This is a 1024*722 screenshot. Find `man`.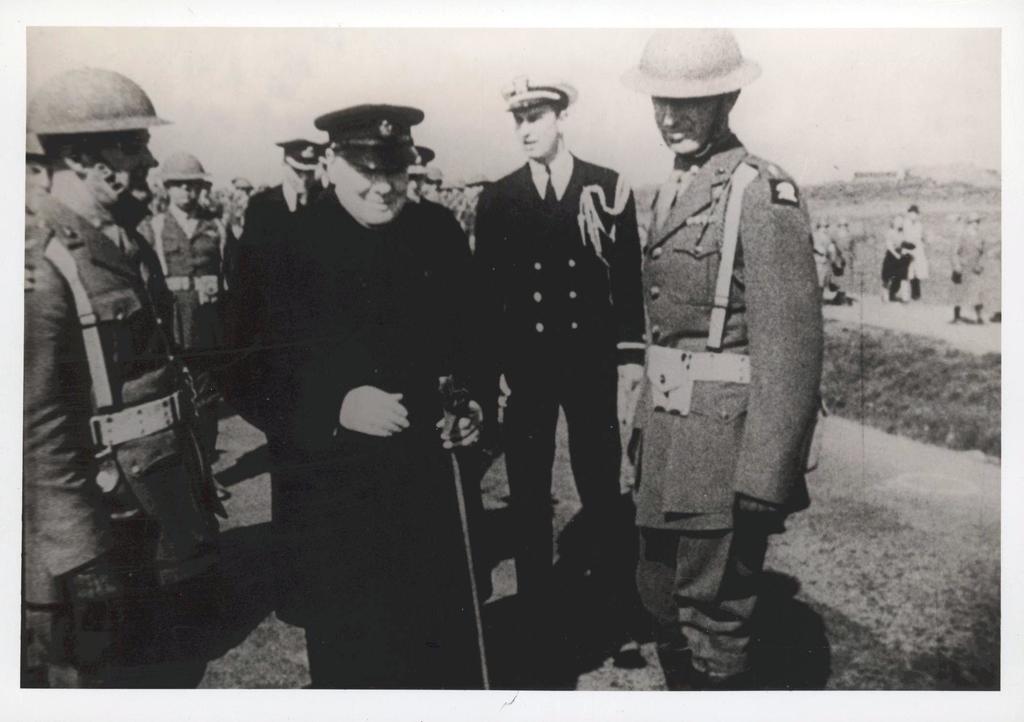
Bounding box: [left=19, top=65, right=235, bottom=689].
